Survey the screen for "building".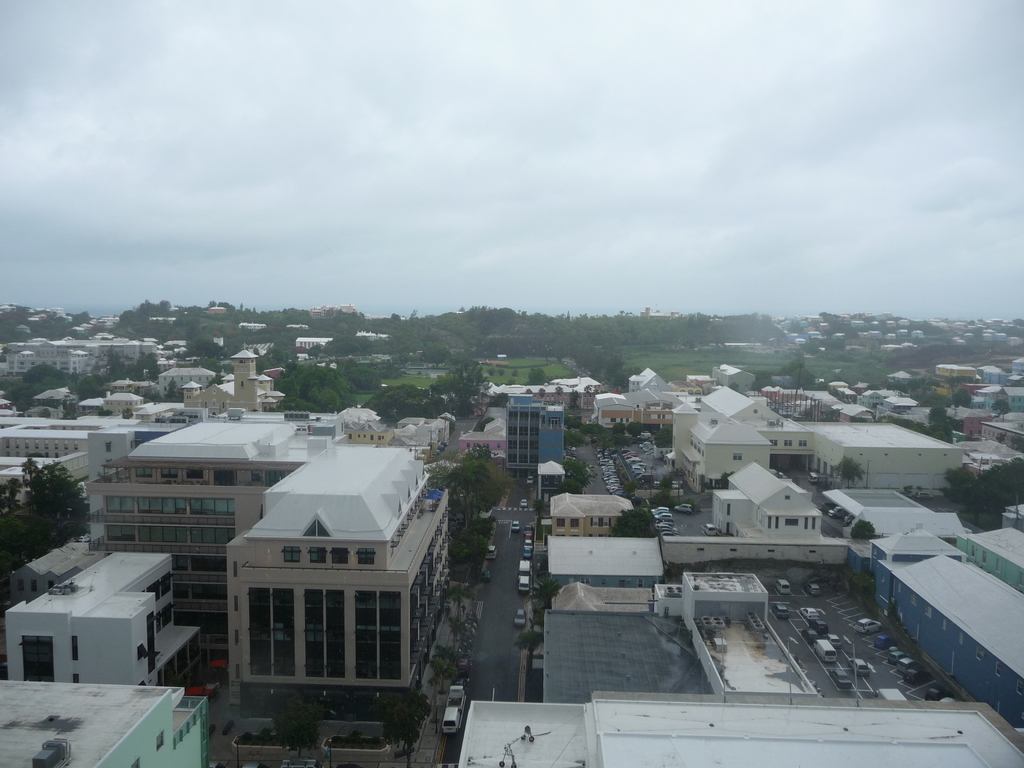
Survey found: region(104, 419, 346, 628).
